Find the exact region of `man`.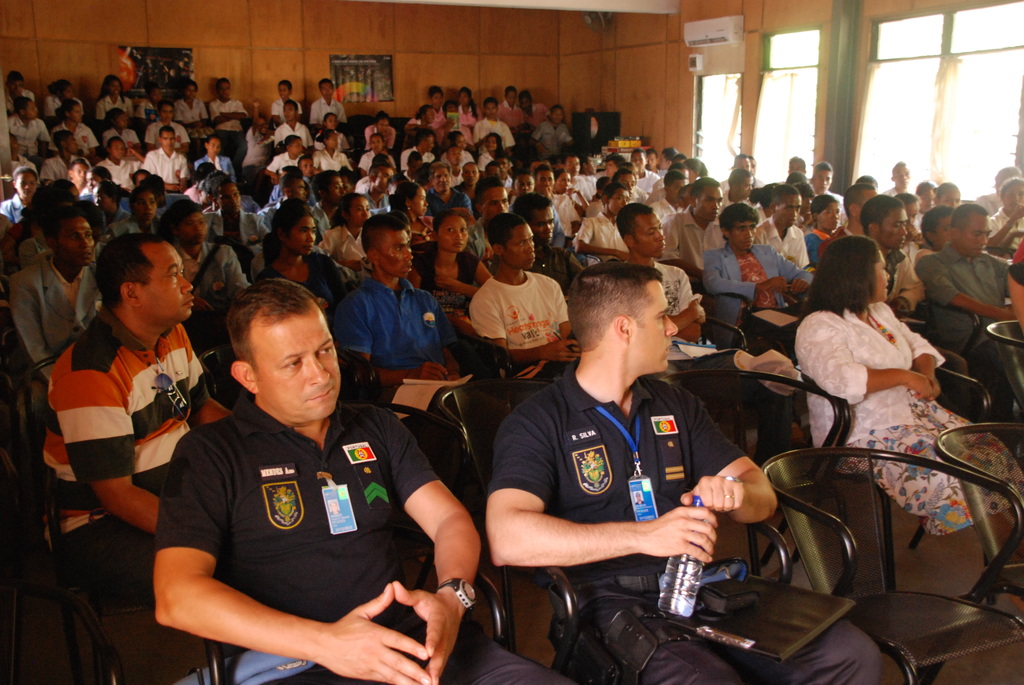
Exact region: region(129, 265, 453, 679).
